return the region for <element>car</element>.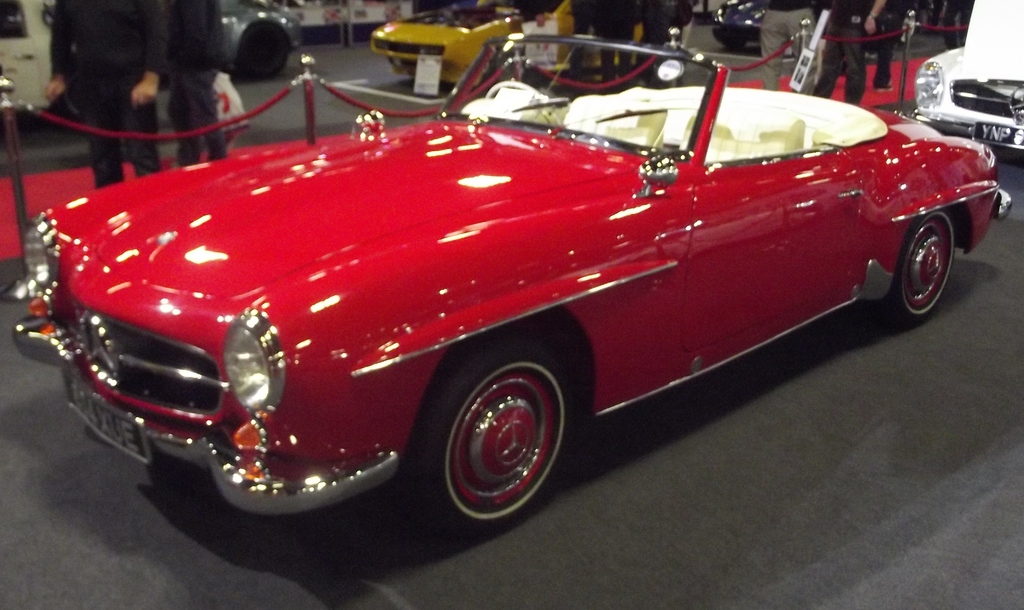
[909, 42, 1023, 152].
